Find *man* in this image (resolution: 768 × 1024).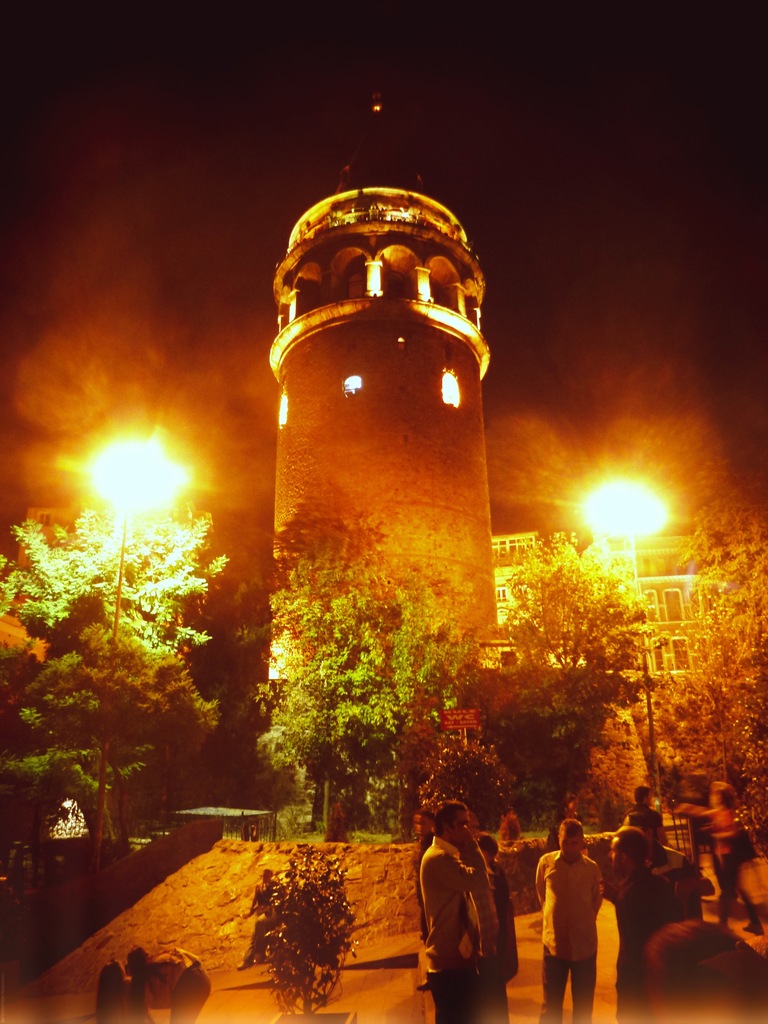
bbox=[410, 810, 436, 990].
